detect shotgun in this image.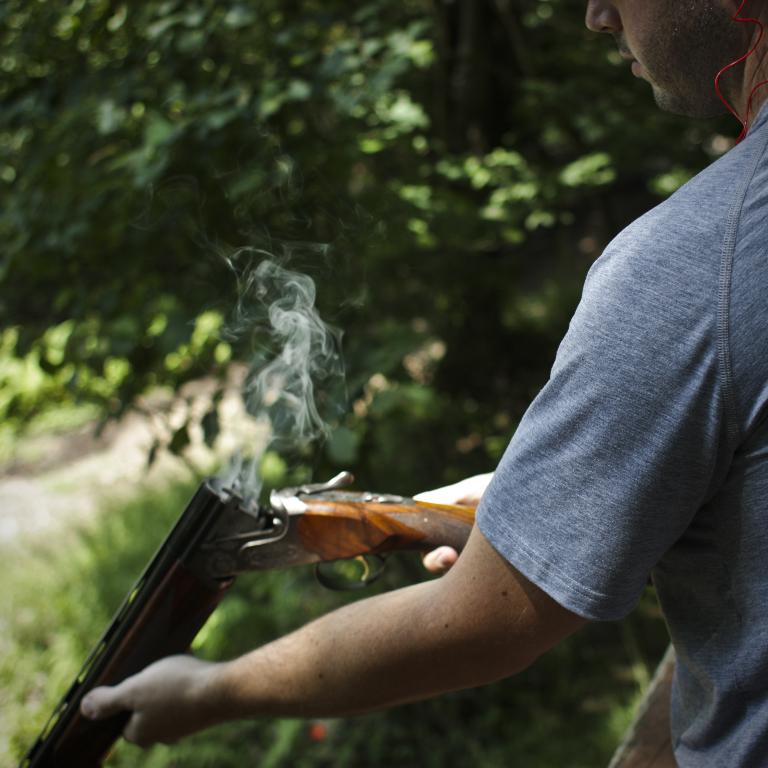
Detection: {"left": 16, "top": 475, "right": 486, "bottom": 767}.
